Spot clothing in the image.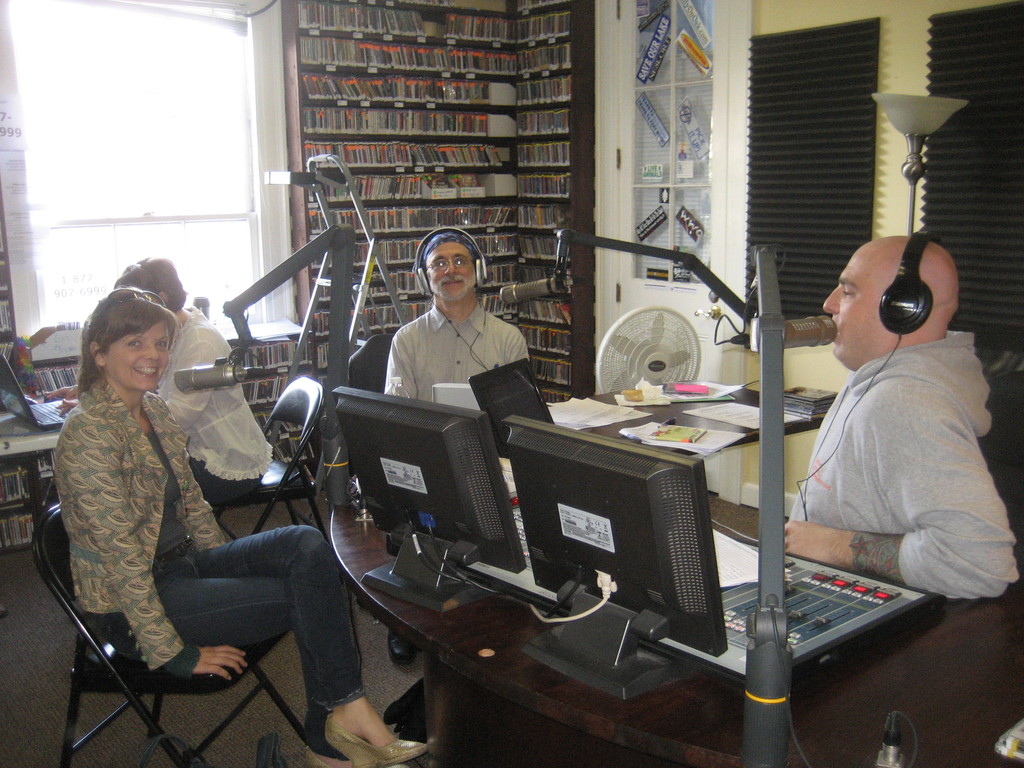
clothing found at [x1=783, y1=274, x2=1001, y2=611].
